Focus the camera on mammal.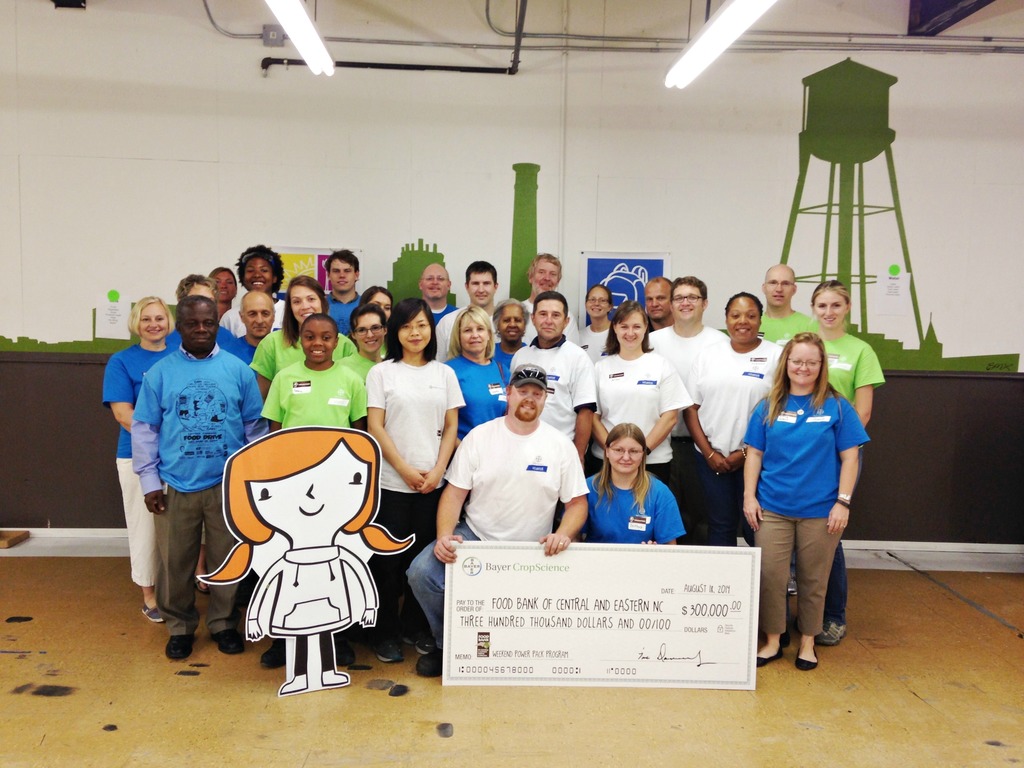
Focus region: rect(417, 259, 460, 330).
